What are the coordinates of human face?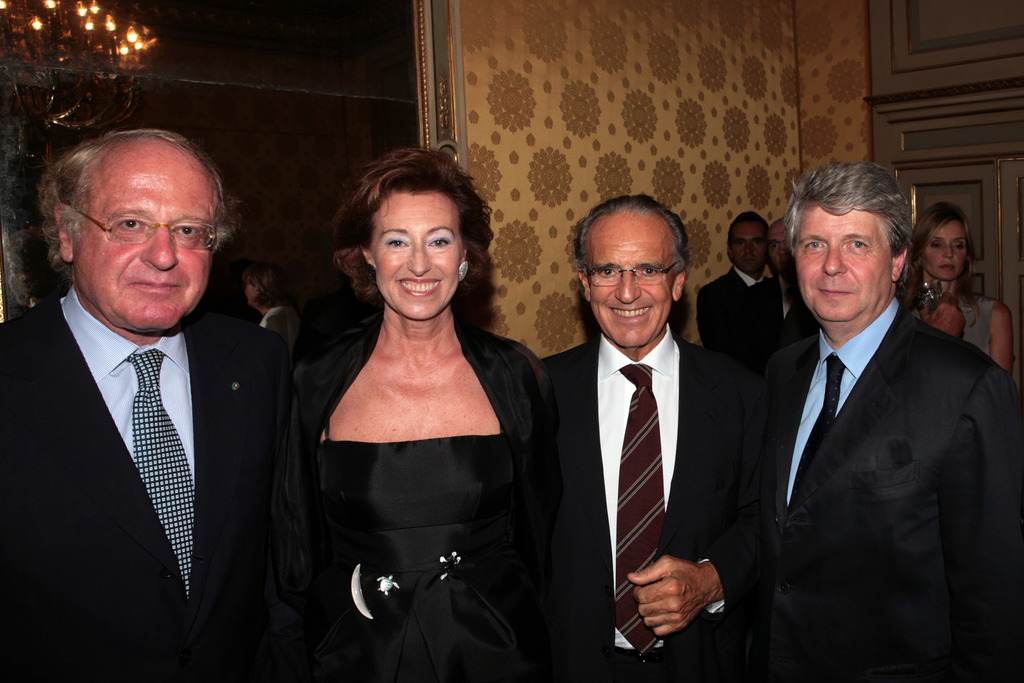
rect(68, 148, 218, 332).
